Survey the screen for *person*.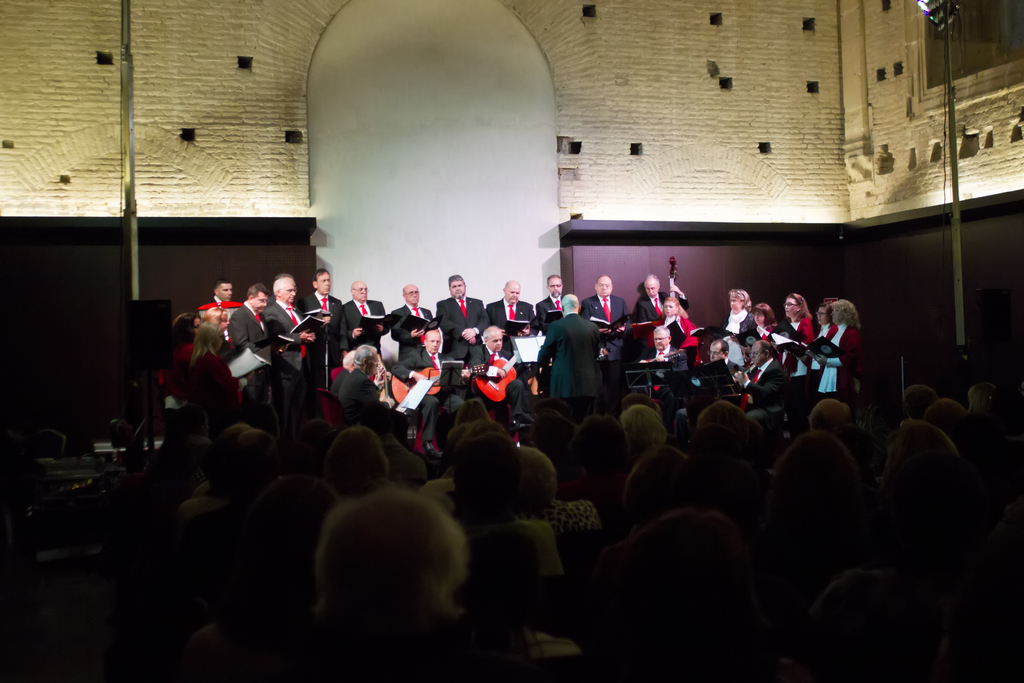
Survey found: 592 507 764 682.
